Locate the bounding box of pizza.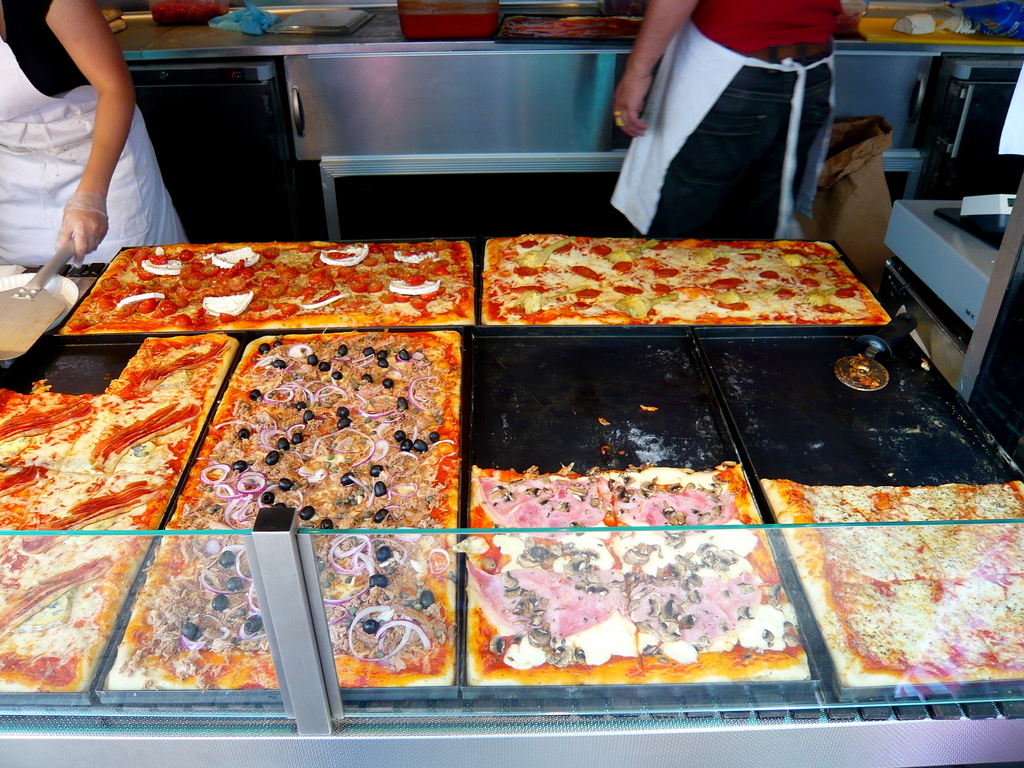
Bounding box: 0 340 242 691.
